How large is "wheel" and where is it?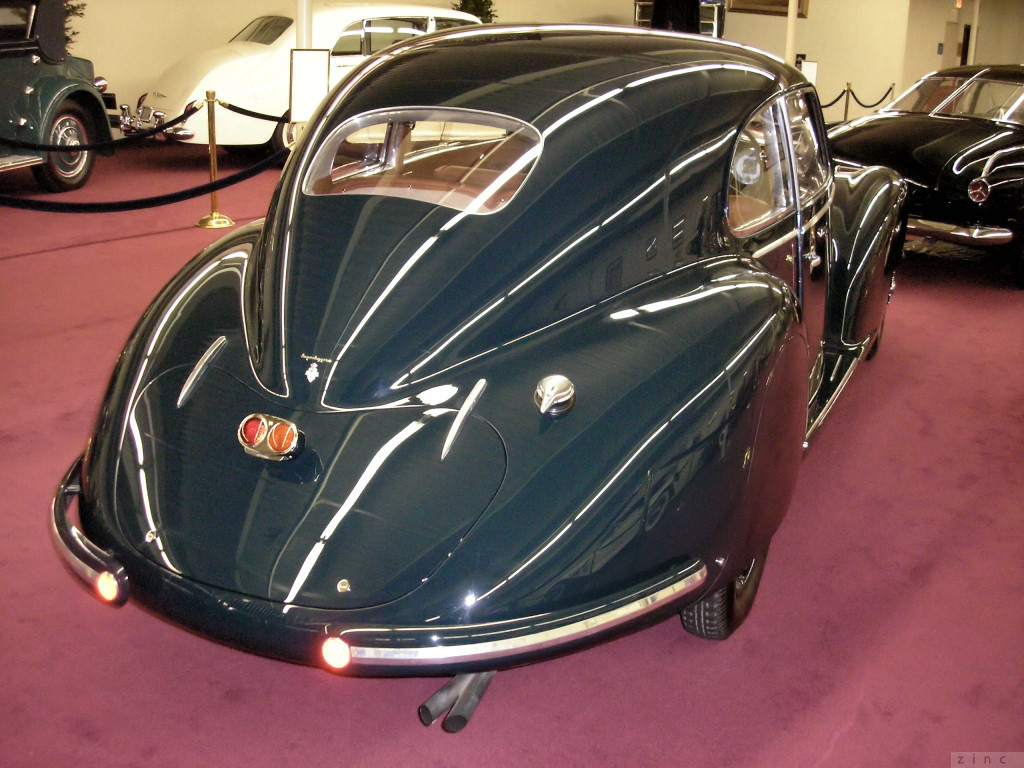
Bounding box: detection(683, 546, 770, 641).
